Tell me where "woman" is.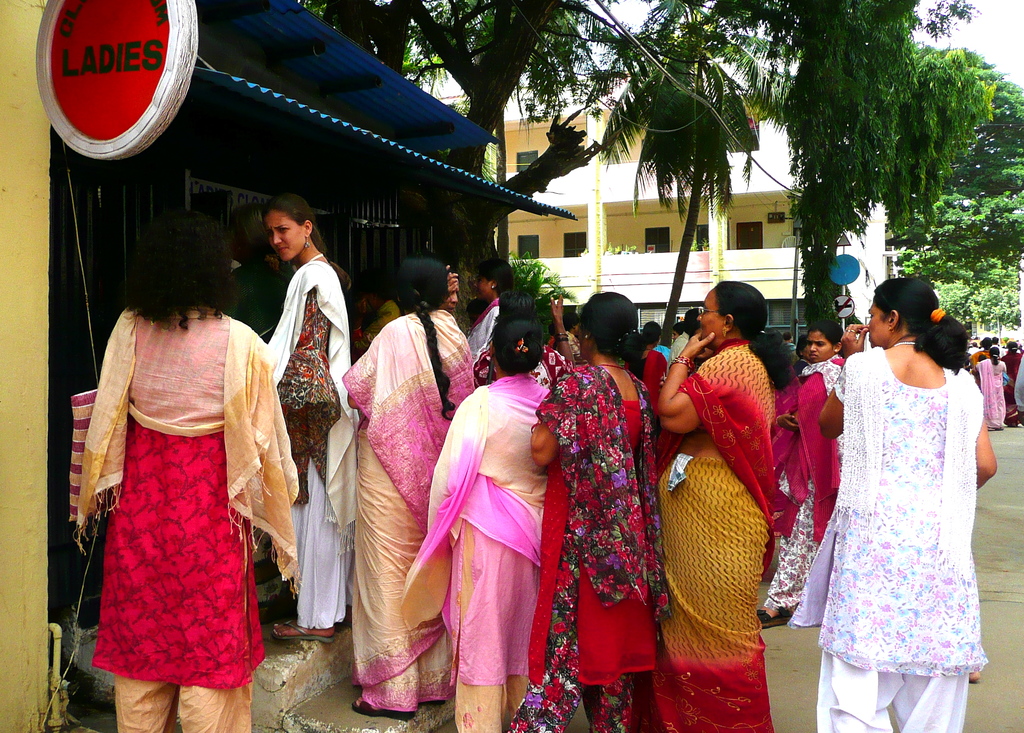
"woman" is at <region>352, 298, 412, 360</region>.
